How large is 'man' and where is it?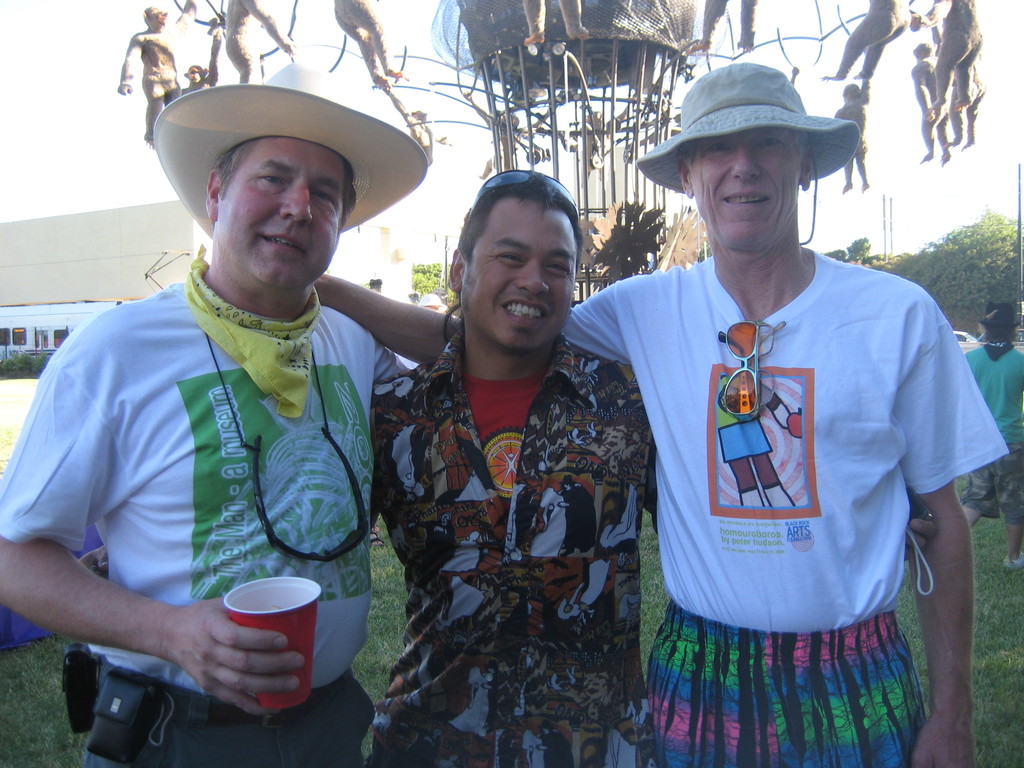
Bounding box: 0 60 415 767.
